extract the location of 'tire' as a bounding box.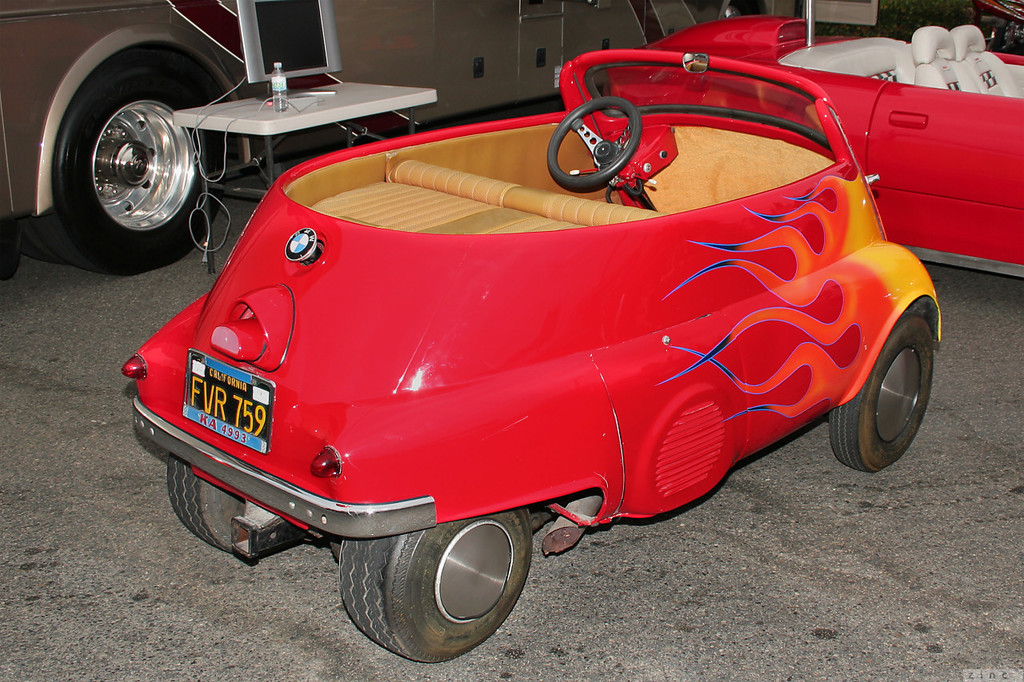
(25, 52, 227, 273).
